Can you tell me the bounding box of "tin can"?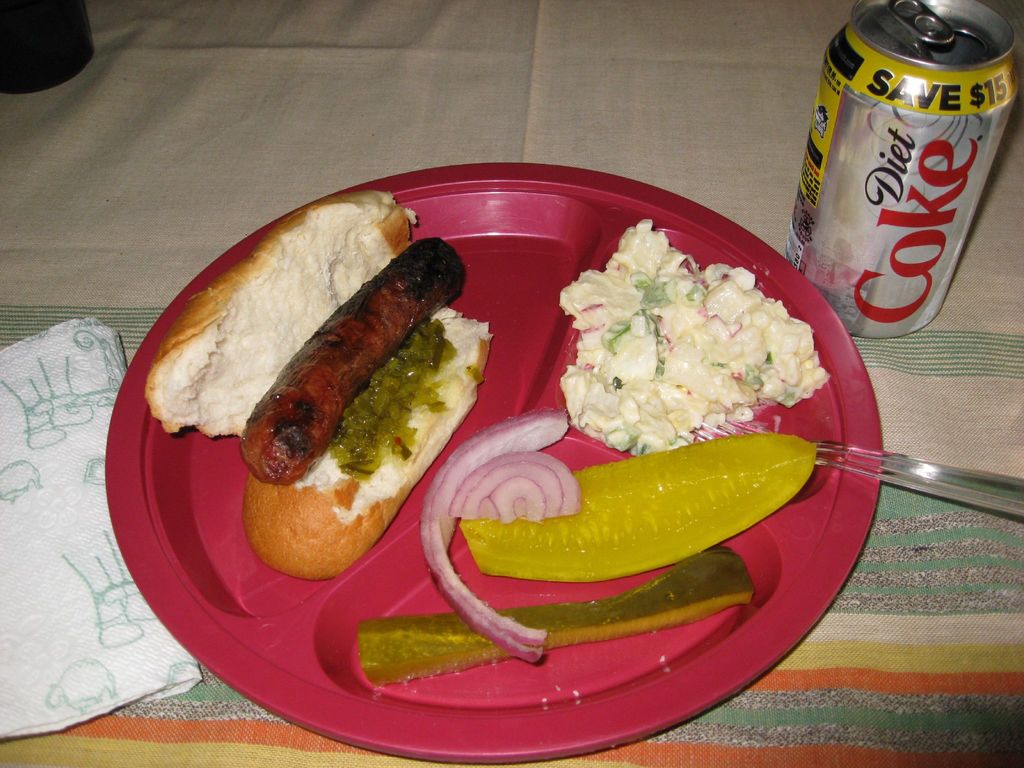
detection(784, 0, 1021, 339).
